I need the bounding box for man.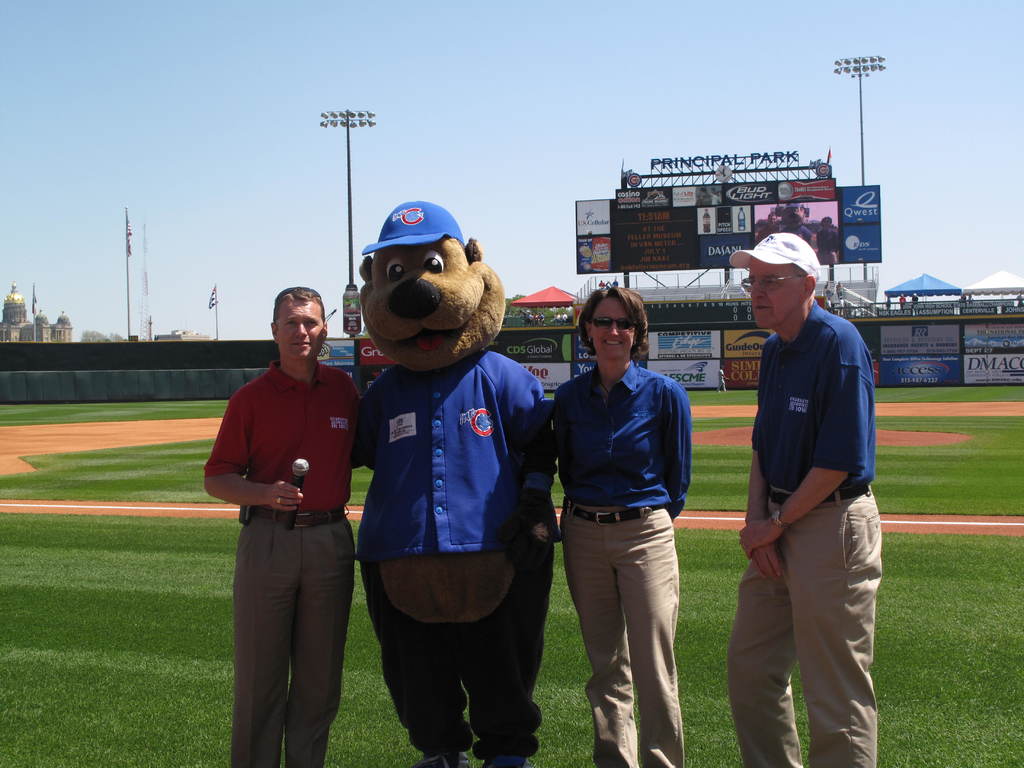
Here it is: 732/232/886/767.
